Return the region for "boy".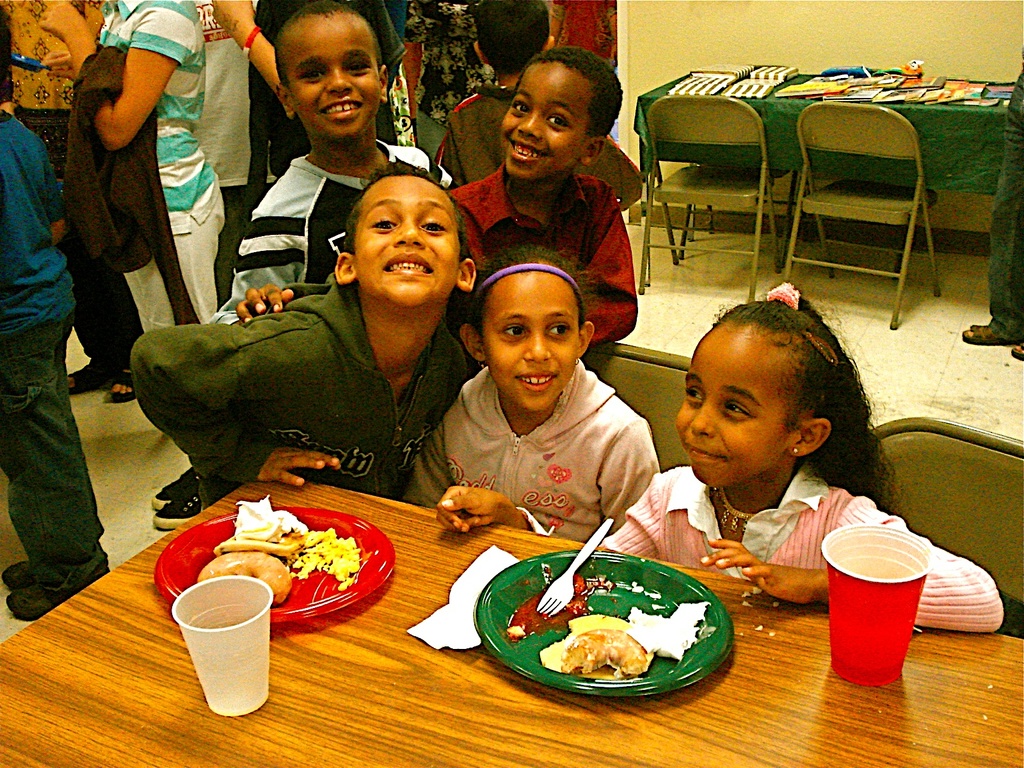
select_region(130, 154, 487, 508).
